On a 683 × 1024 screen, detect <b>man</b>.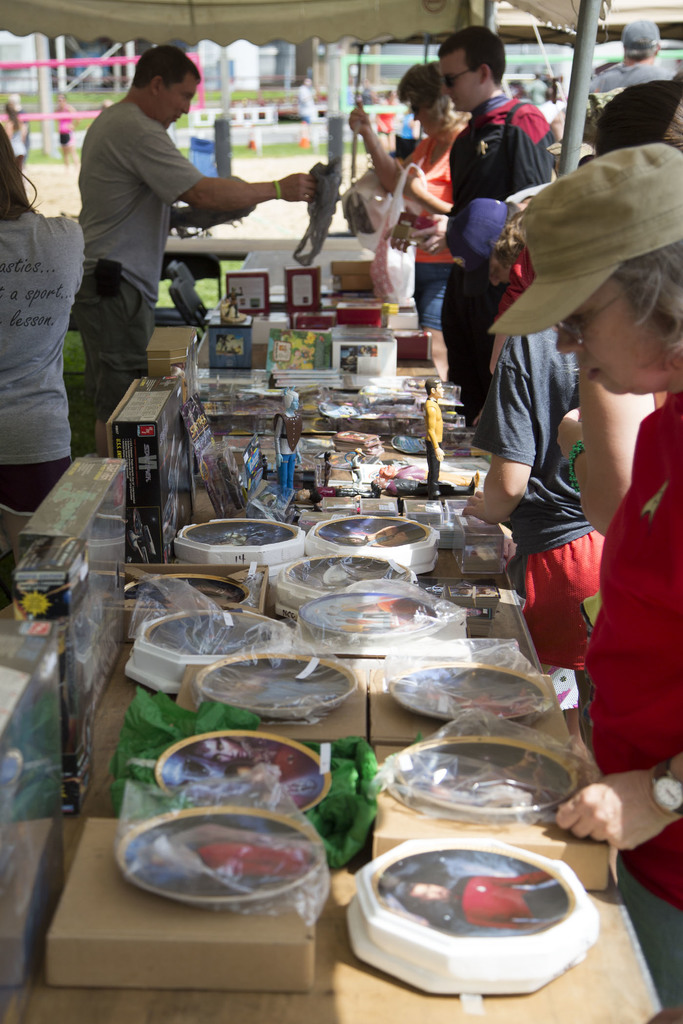
box(69, 14, 275, 449).
